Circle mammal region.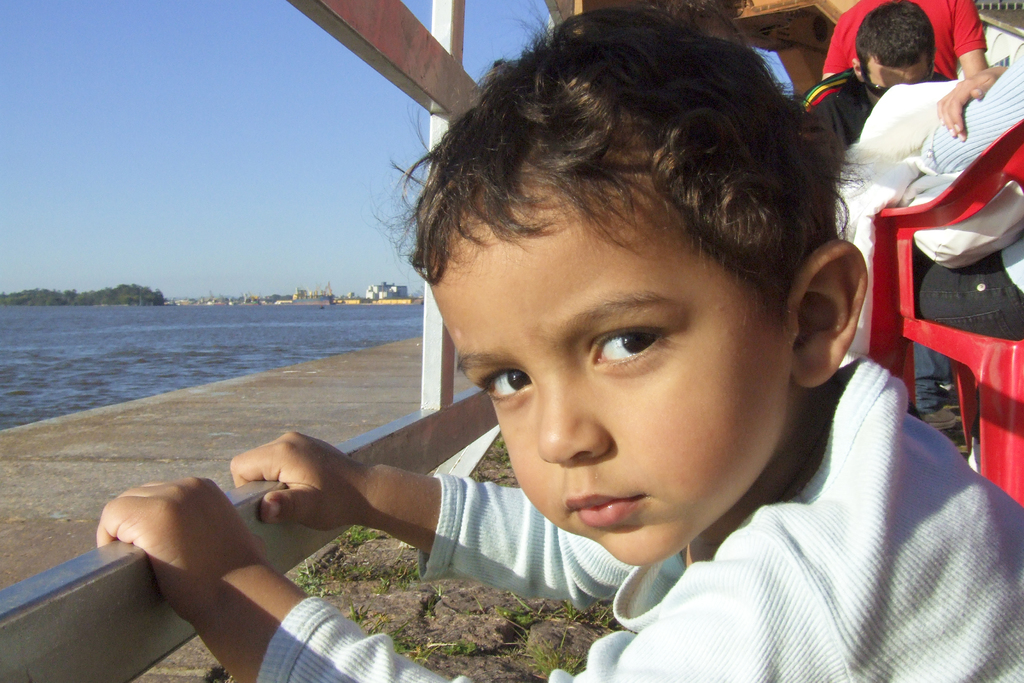
Region: box=[89, 0, 1023, 682].
